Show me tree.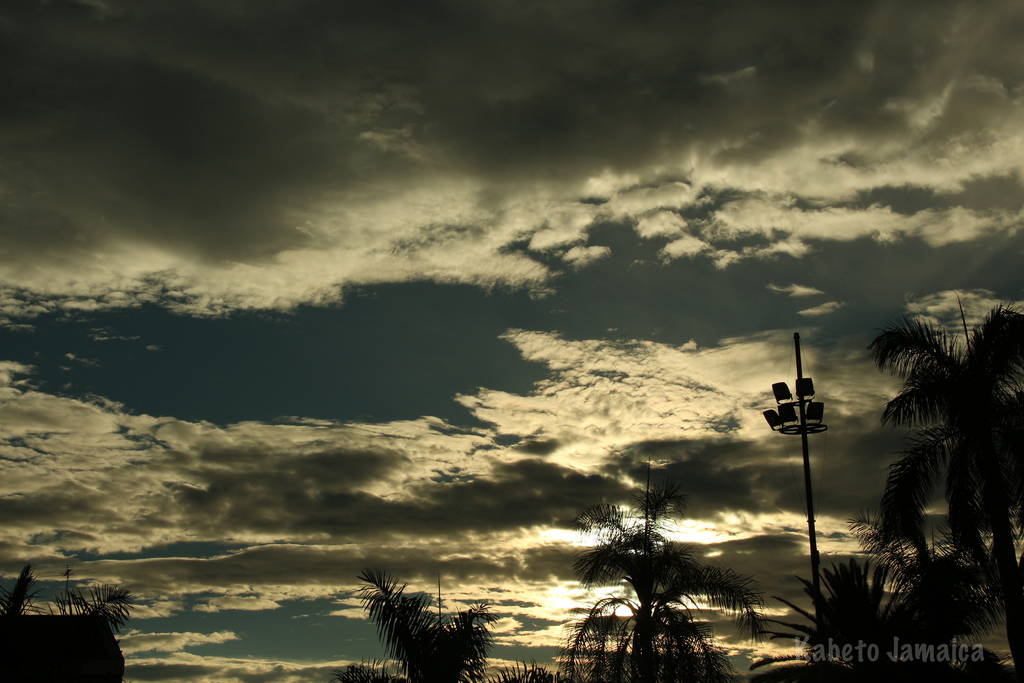
tree is here: rect(335, 566, 555, 682).
